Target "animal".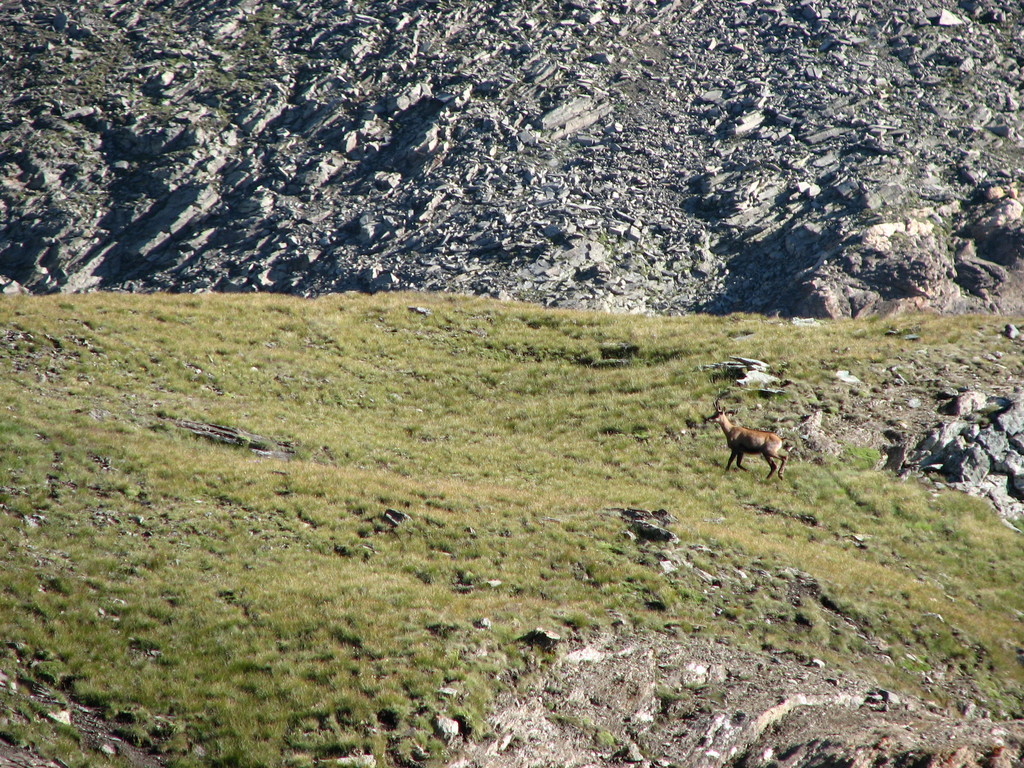
Target region: 705/393/789/481.
